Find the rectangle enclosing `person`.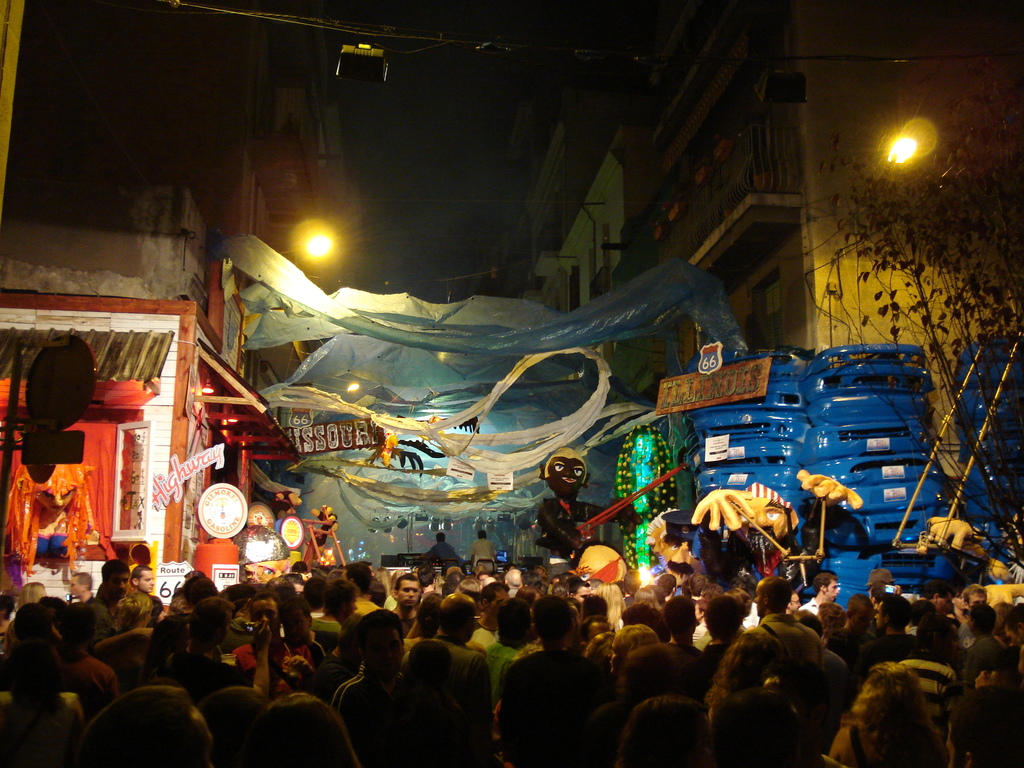
<region>692, 594, 751, 685</region>.
